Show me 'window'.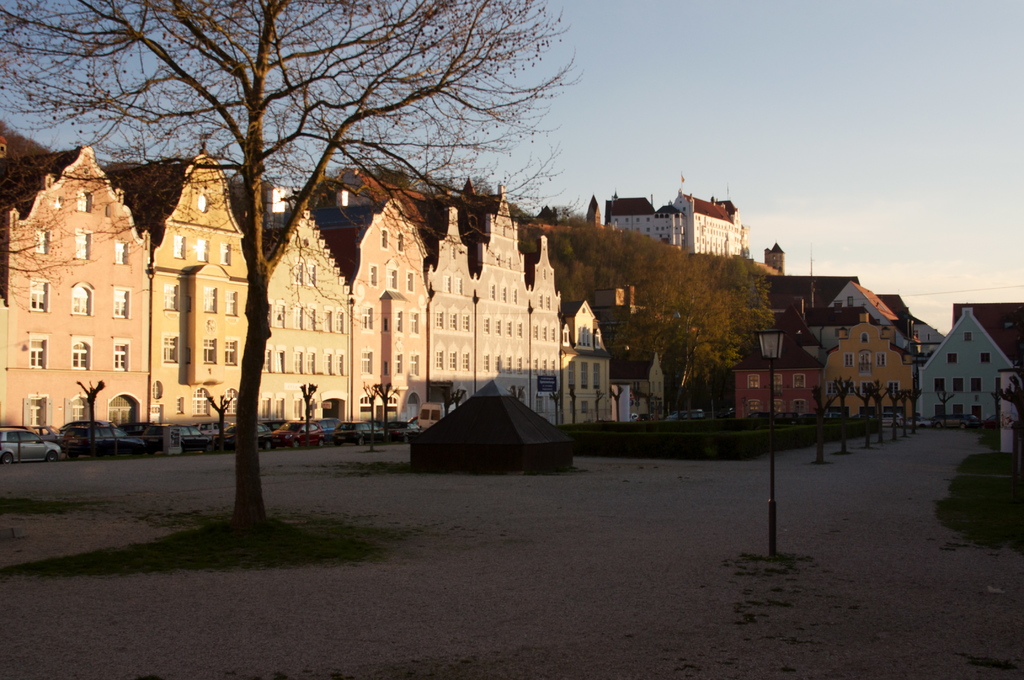
'window' is here: 575, 322, 593, 347.
